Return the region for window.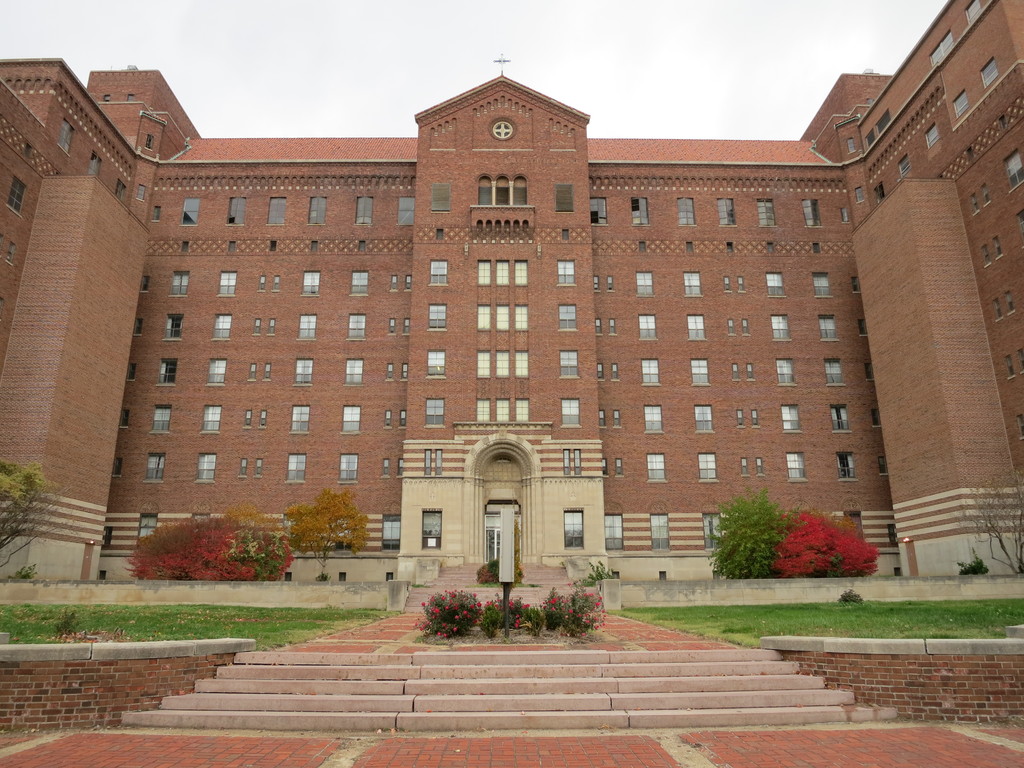
region(426, 399, 445, 428).
